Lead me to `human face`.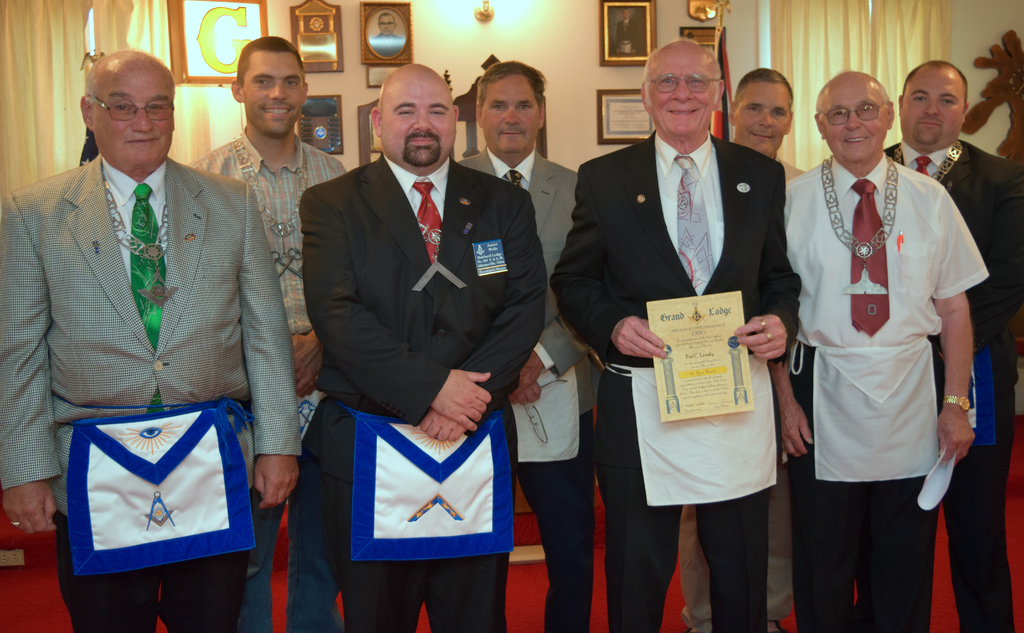
Lead to [902, 70, 964, 149].
